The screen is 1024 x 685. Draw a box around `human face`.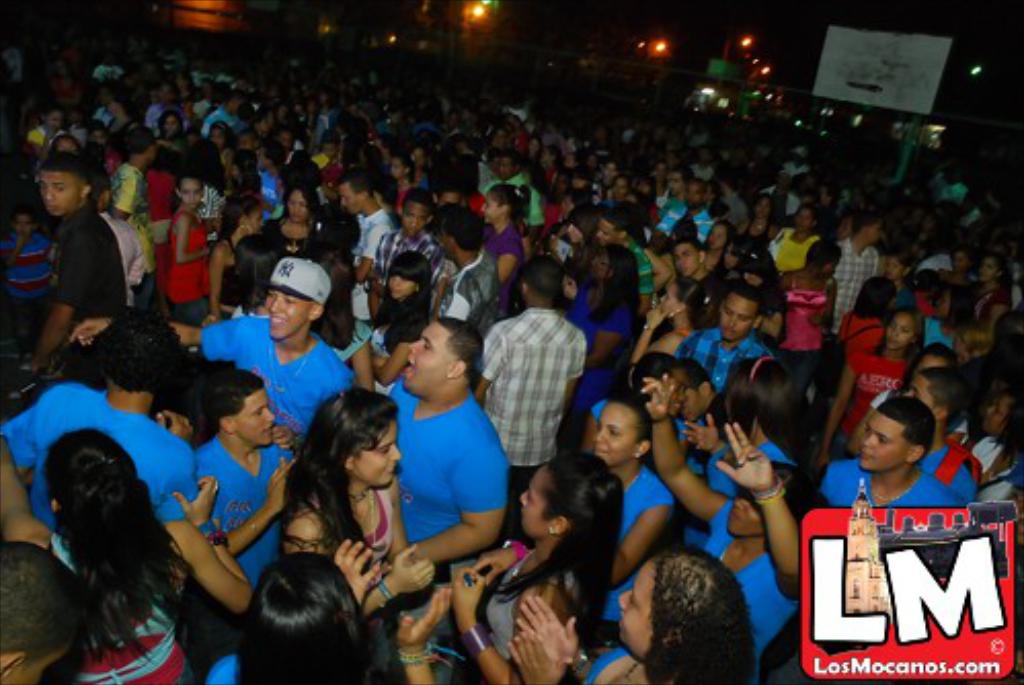
x1=359 y1=412 x2=402 y2=486.
